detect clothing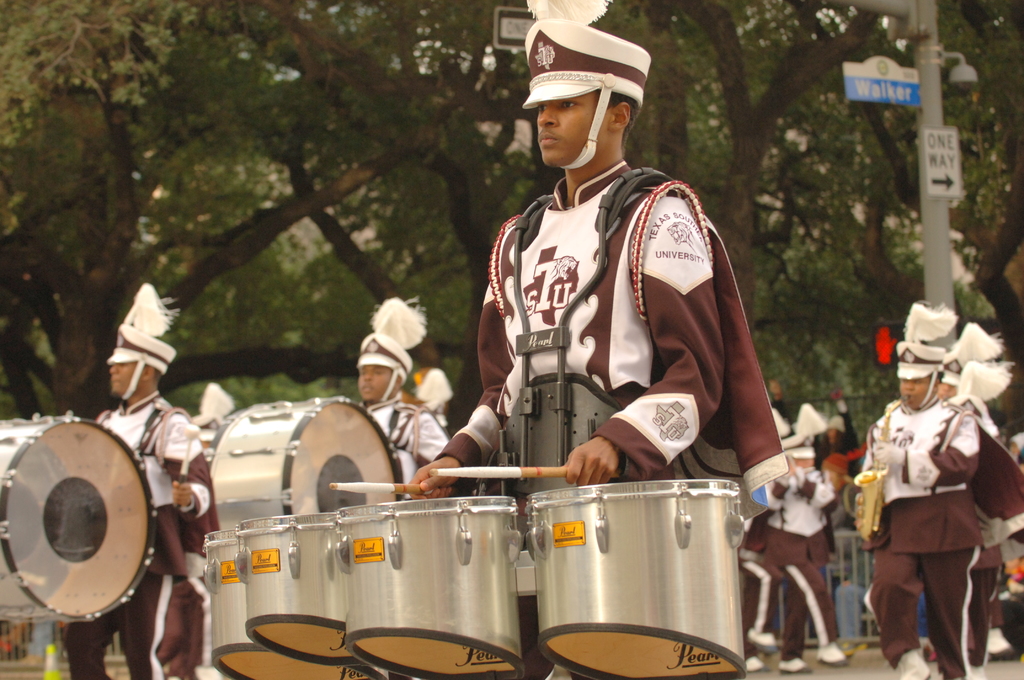
435, 159, 788, 679
